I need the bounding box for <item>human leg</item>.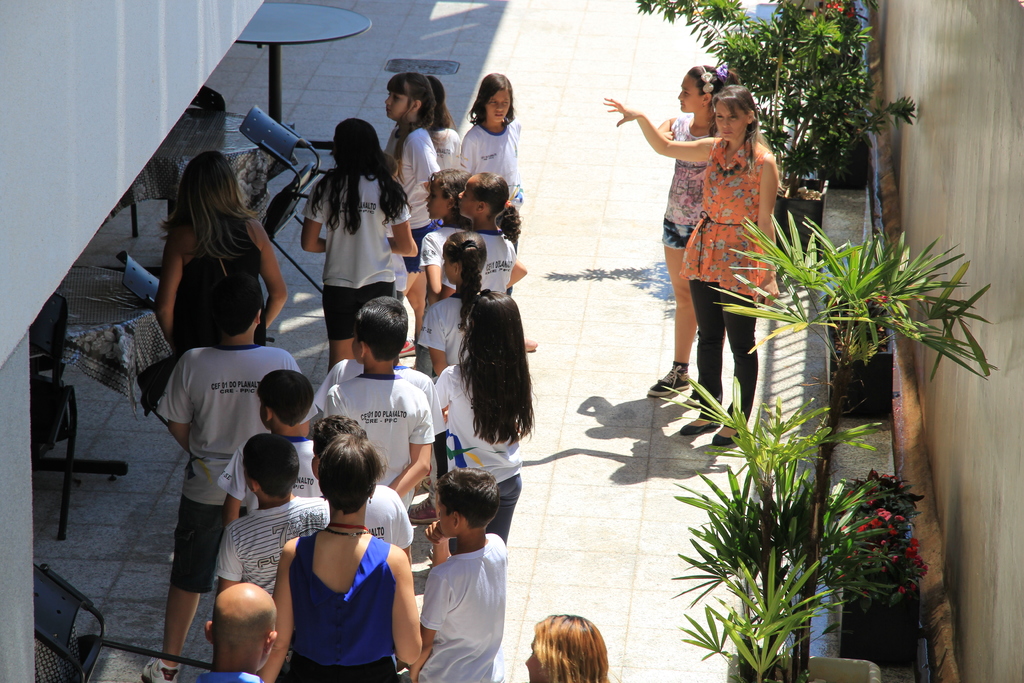
Here it is: 712 259 760 439.
